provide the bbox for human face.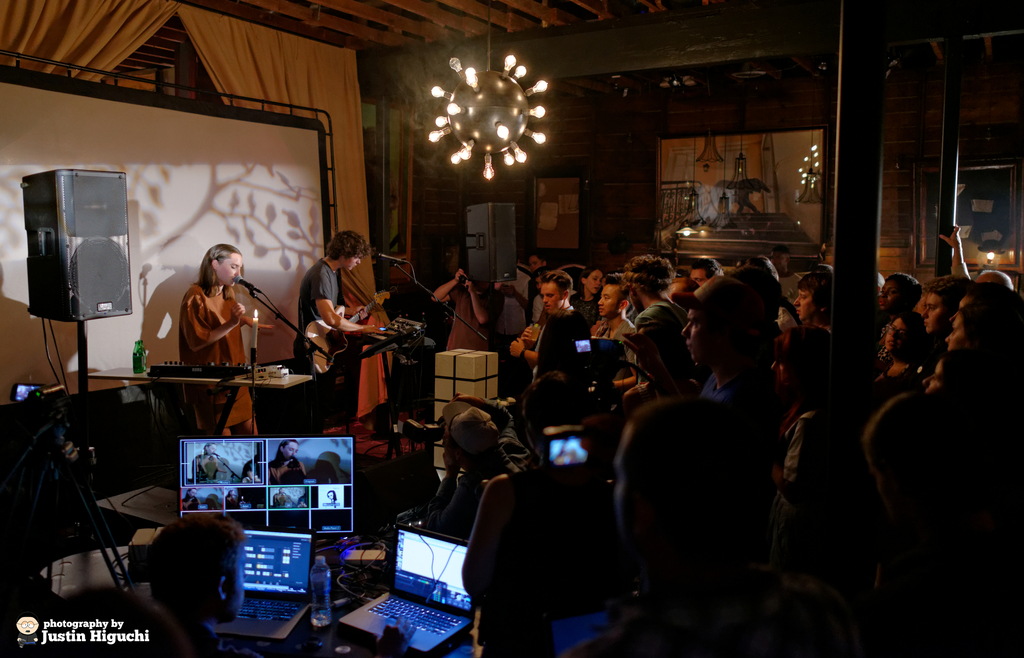
<region>883, 317, 912, 353</region>.
